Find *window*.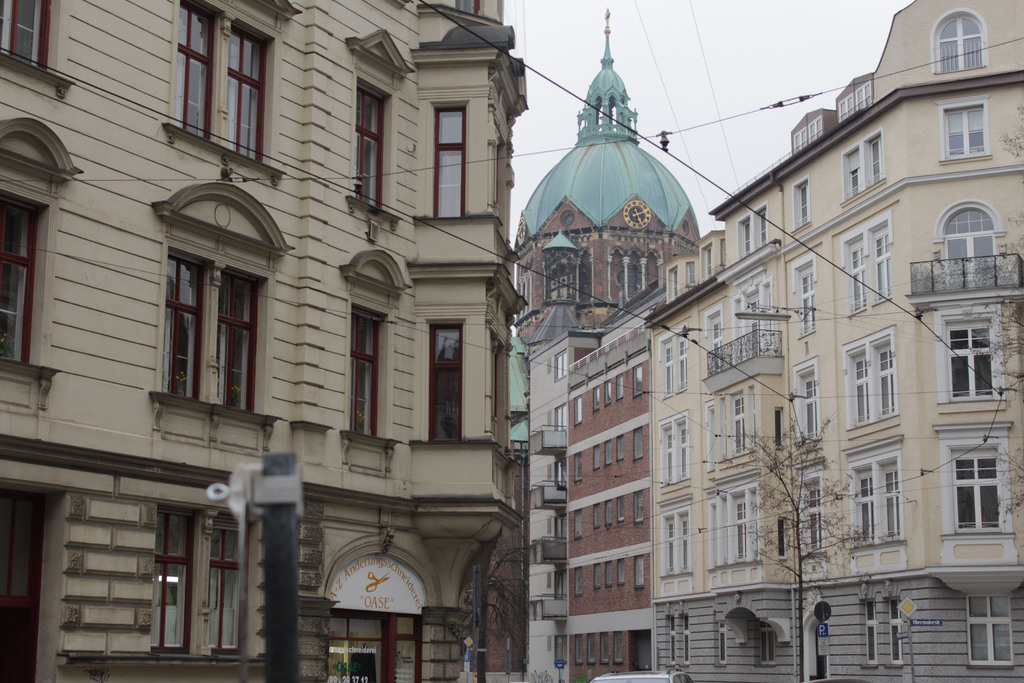
784 173 815 231.
